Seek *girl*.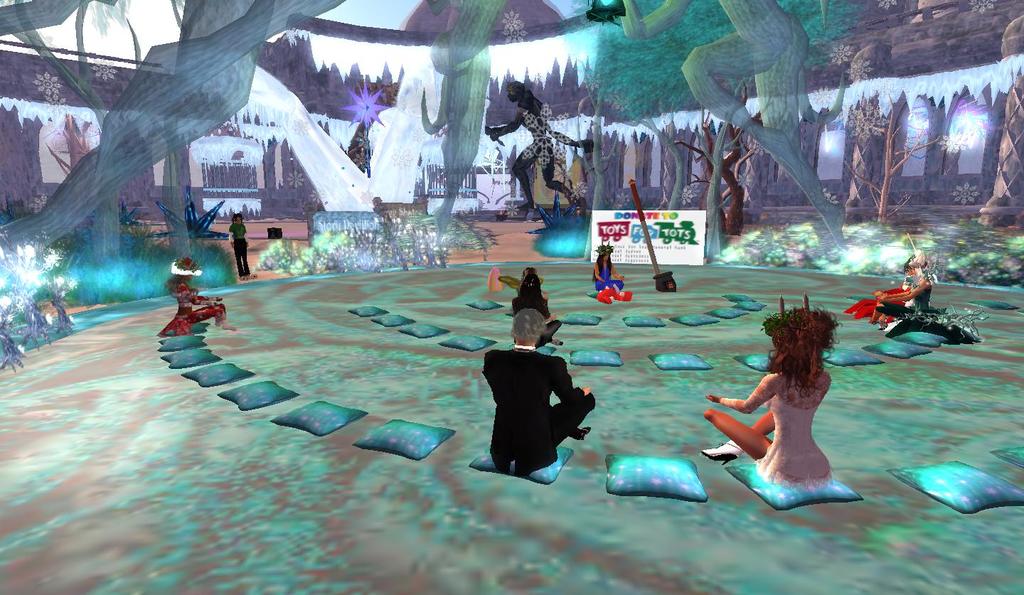
rect(704, 297, 836, 480).
